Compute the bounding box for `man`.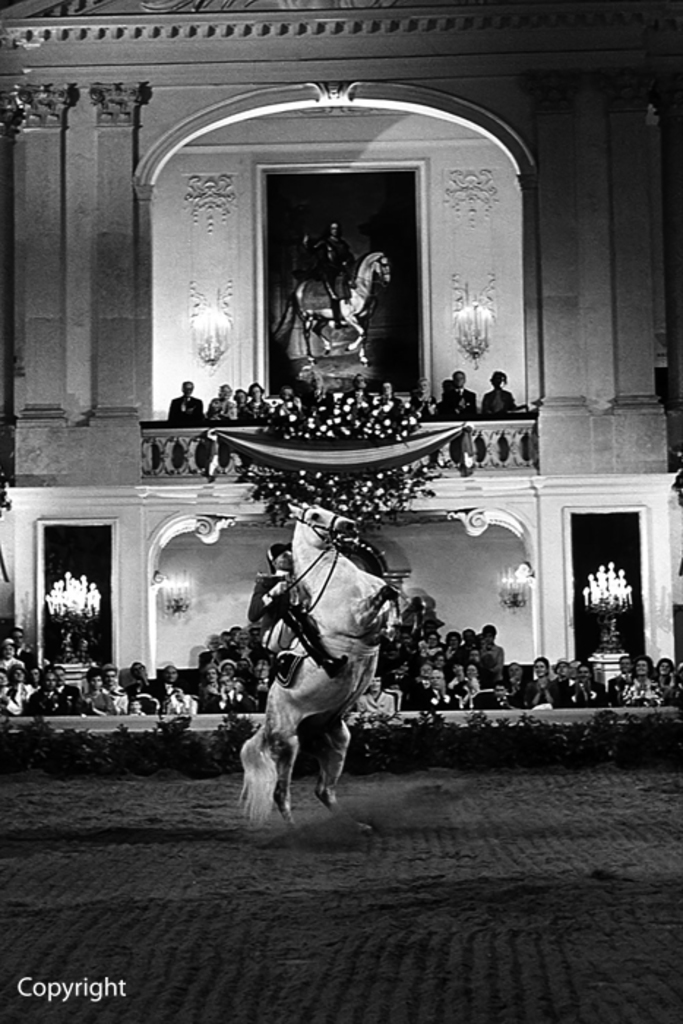
[left=370, top=376, right=407, bottom=418].
